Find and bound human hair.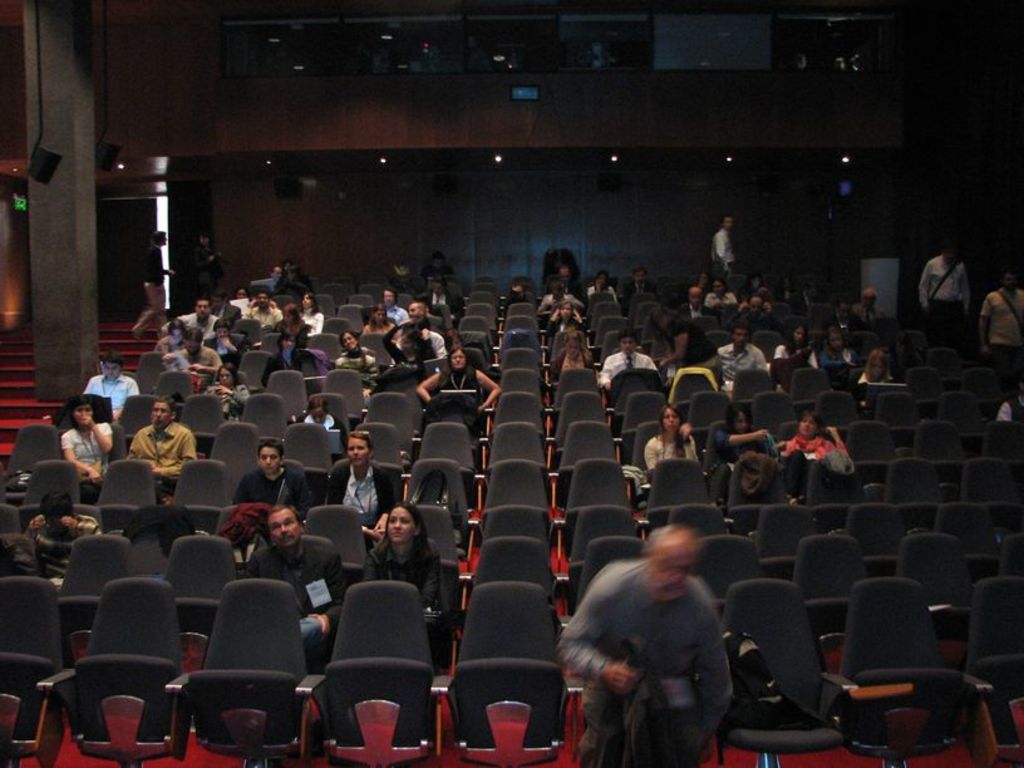
Bound: bbox=(723, 400, 753, 435).
